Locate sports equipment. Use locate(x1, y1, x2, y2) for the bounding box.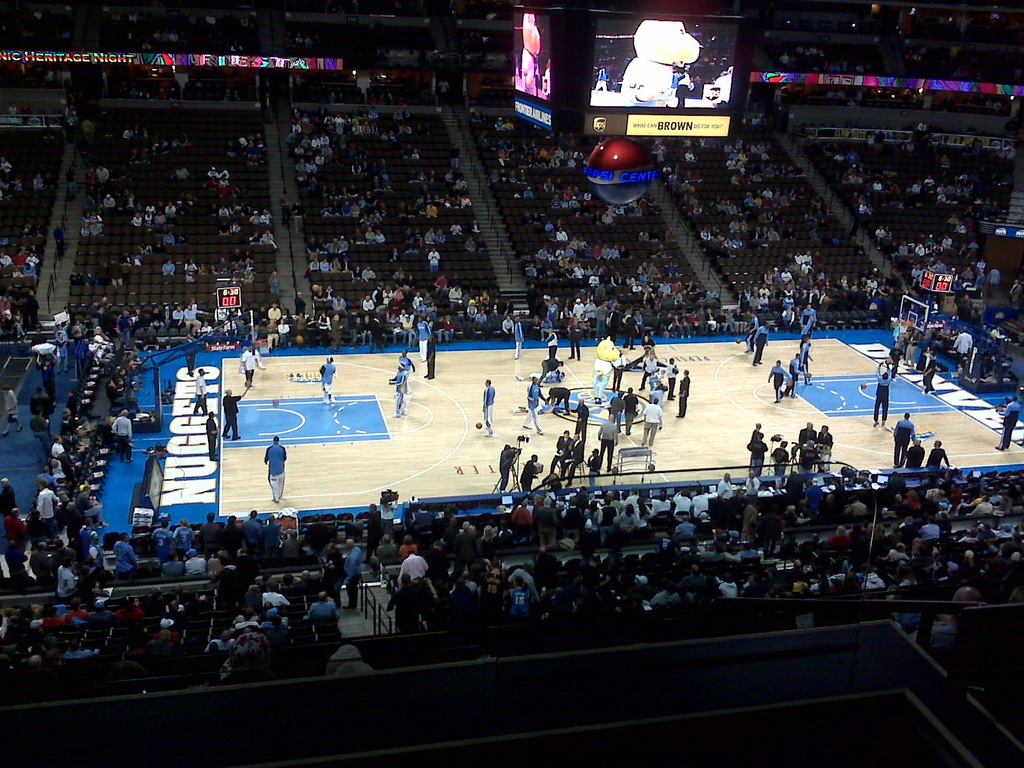
locate(610, 465, 622, 478).
